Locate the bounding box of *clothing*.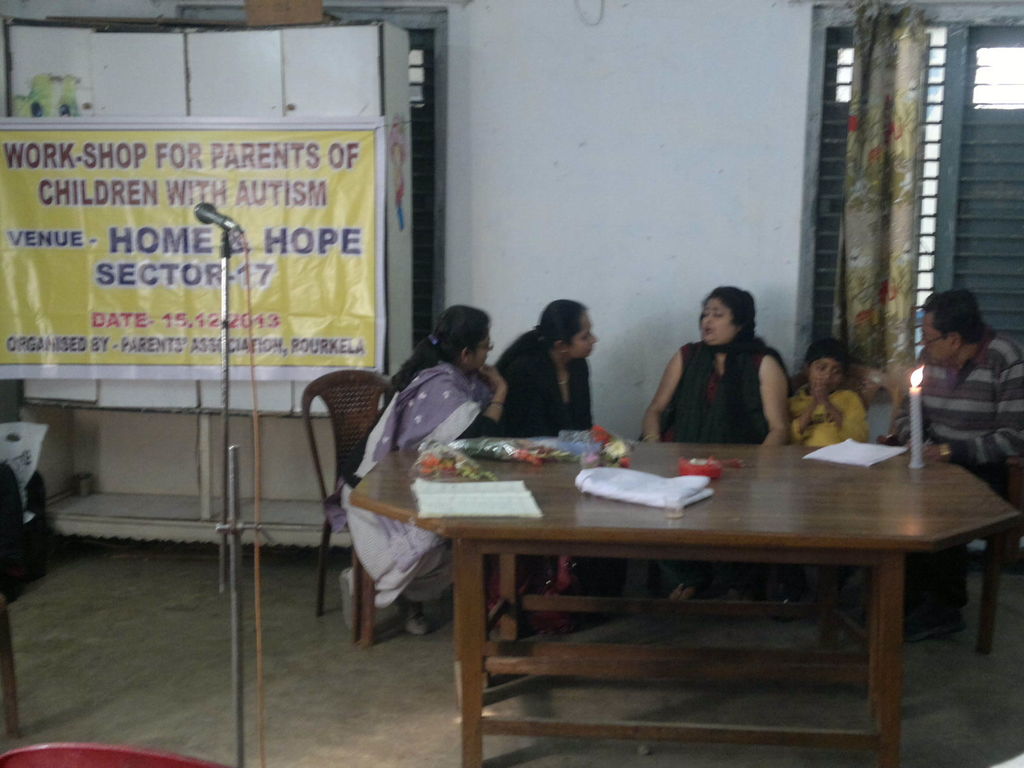
Bounding box: Rect(654, 332, 792, 444).
